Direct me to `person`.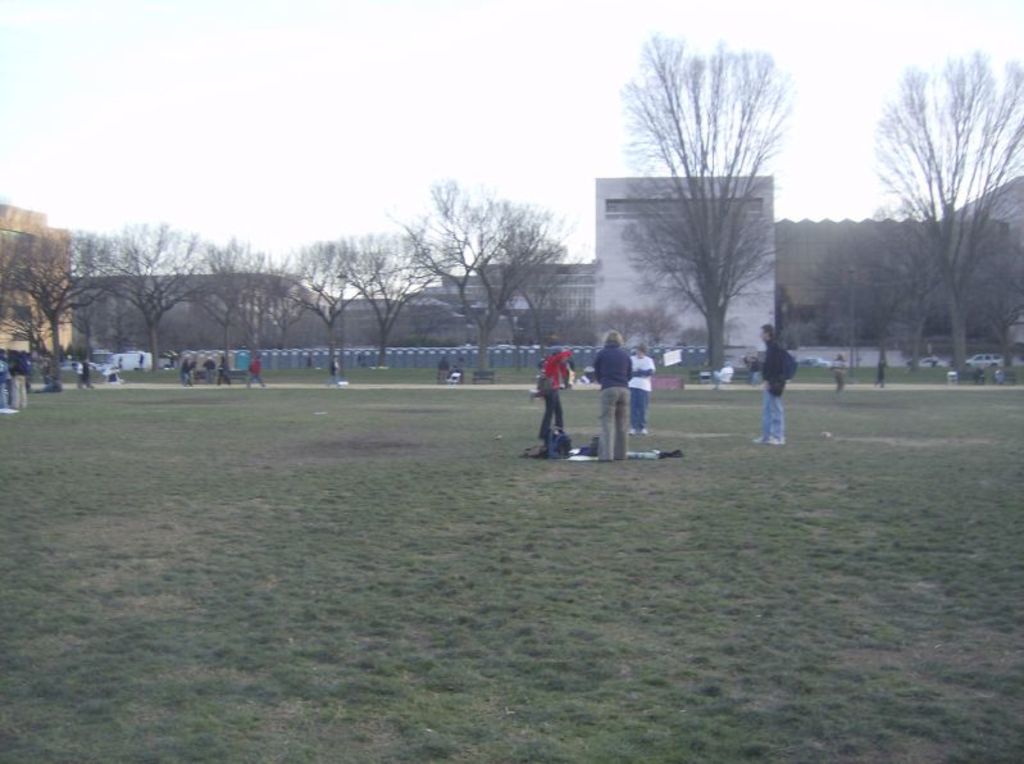
Direction: region(204, 358, 222, 391).
